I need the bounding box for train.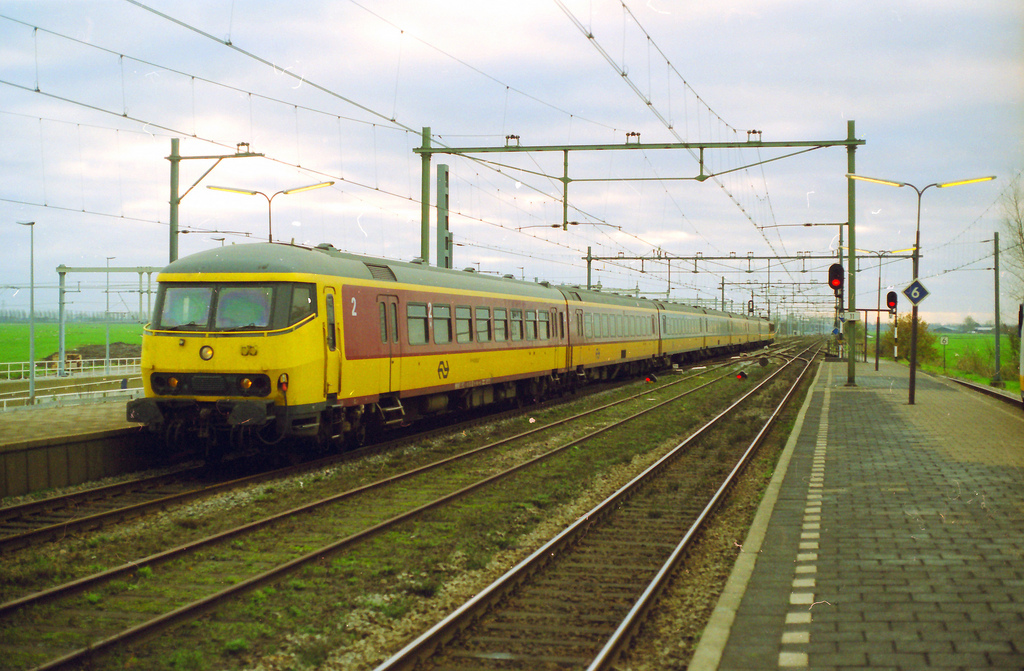
Here it is: box(109, 234, 774, 465).
